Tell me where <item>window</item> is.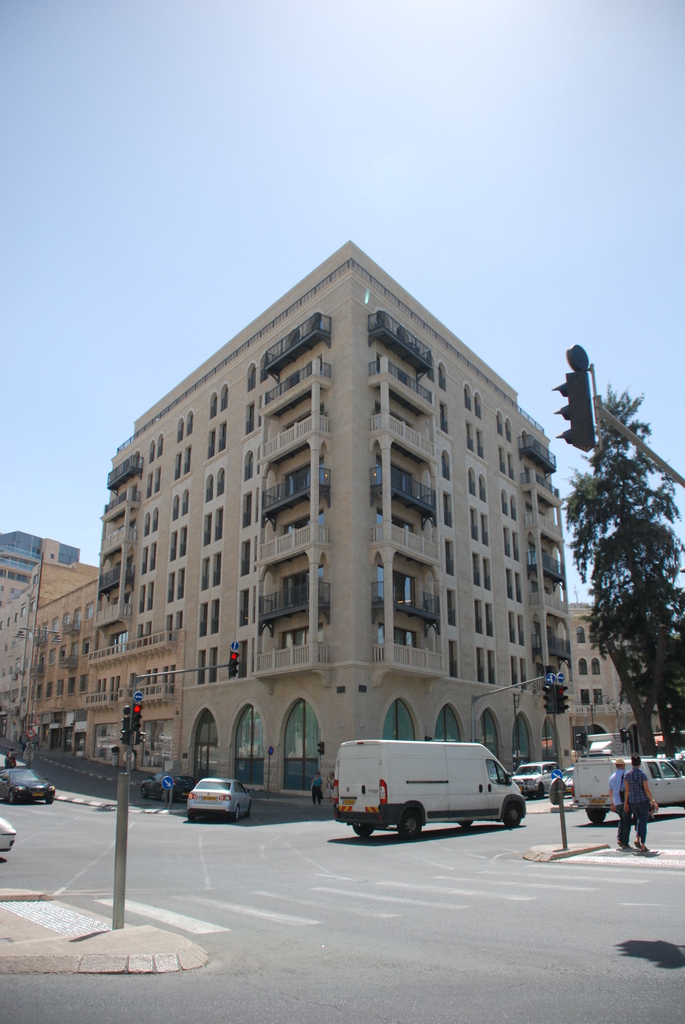
<item>window</item> is at l=467, t=420, r=474, b=453.
